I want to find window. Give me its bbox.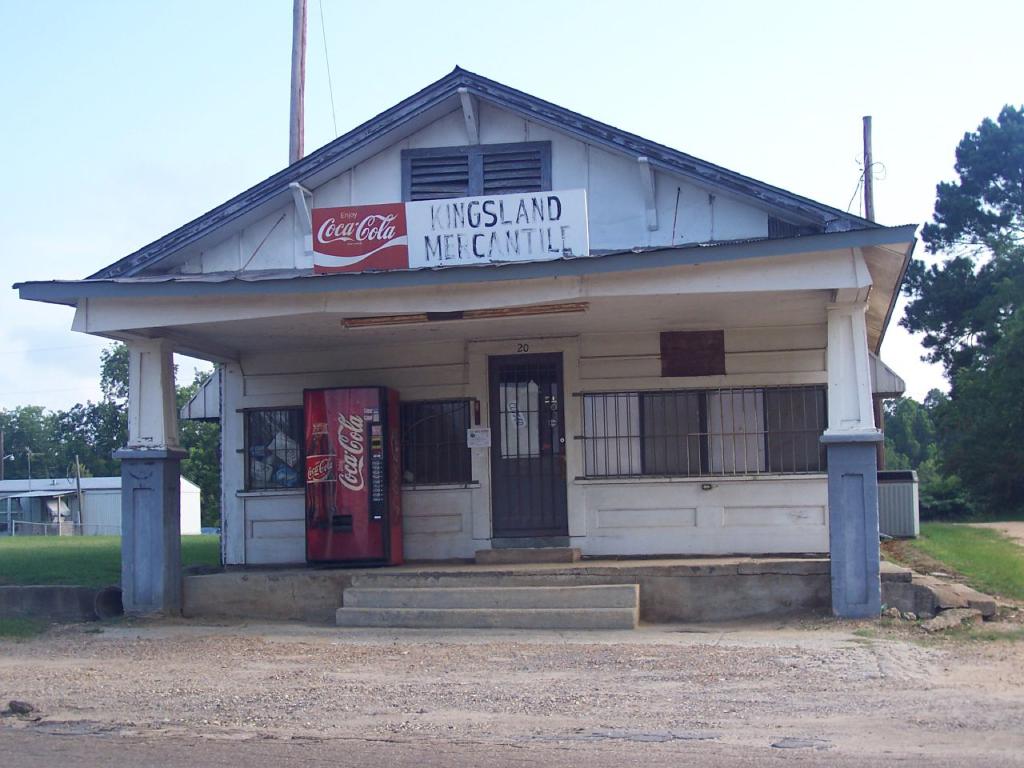
{"left": 399, "top": 402, "right": 475, "bottom": 482}.
